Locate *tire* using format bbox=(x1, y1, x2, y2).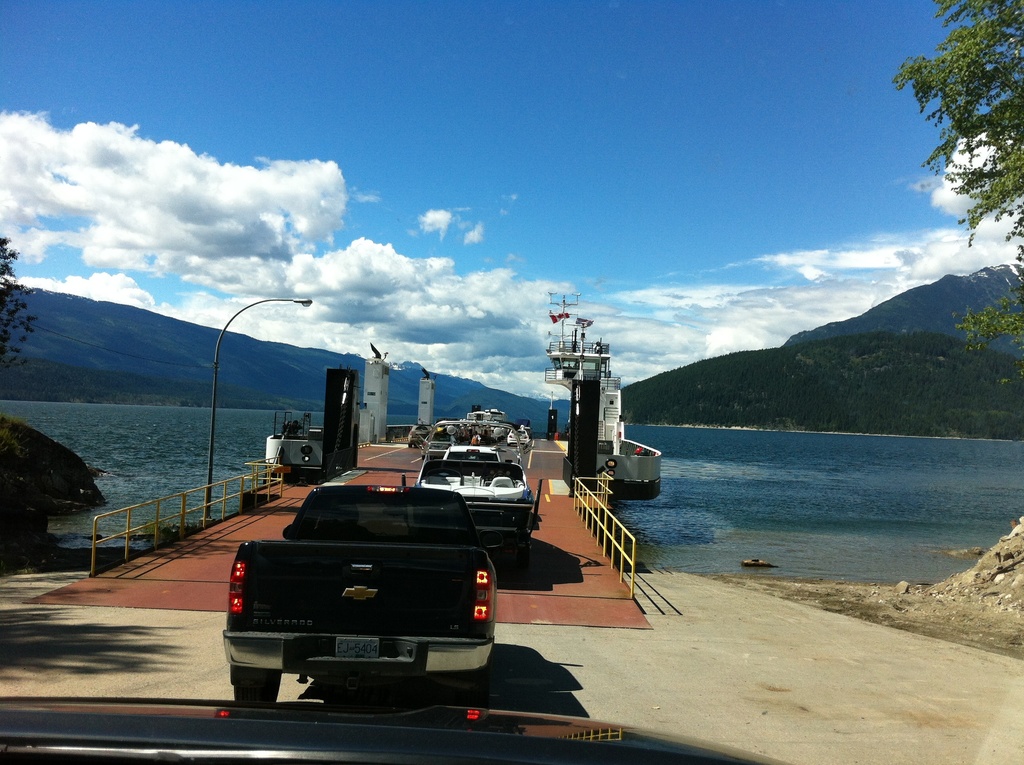
bbox=(447, 664, 492, 709).
